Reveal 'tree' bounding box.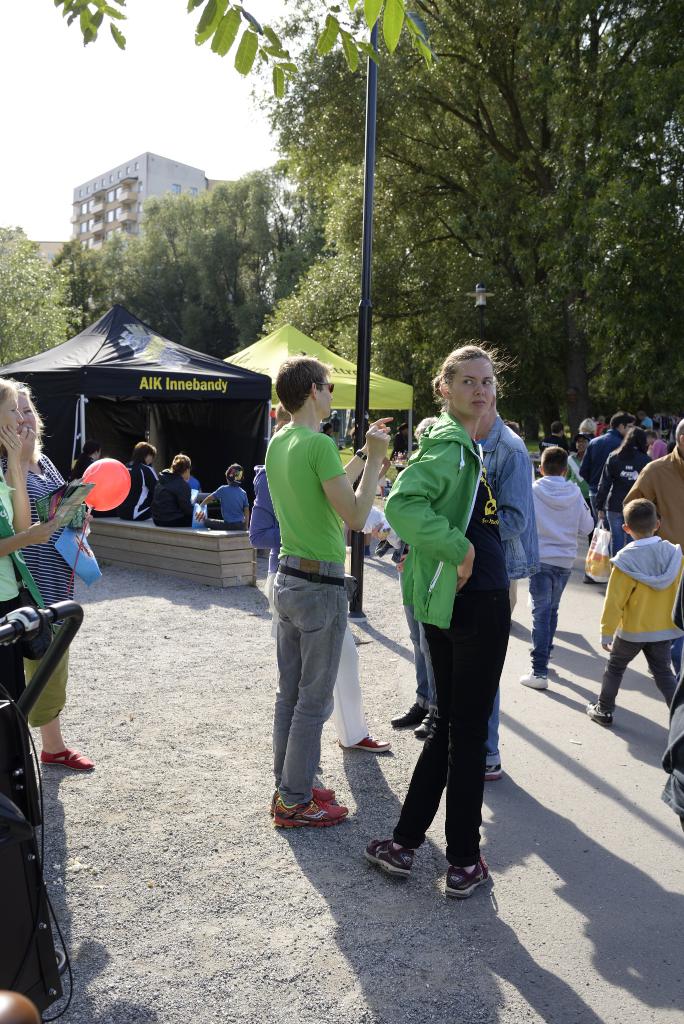
Revealed: 1,221,137,389.
